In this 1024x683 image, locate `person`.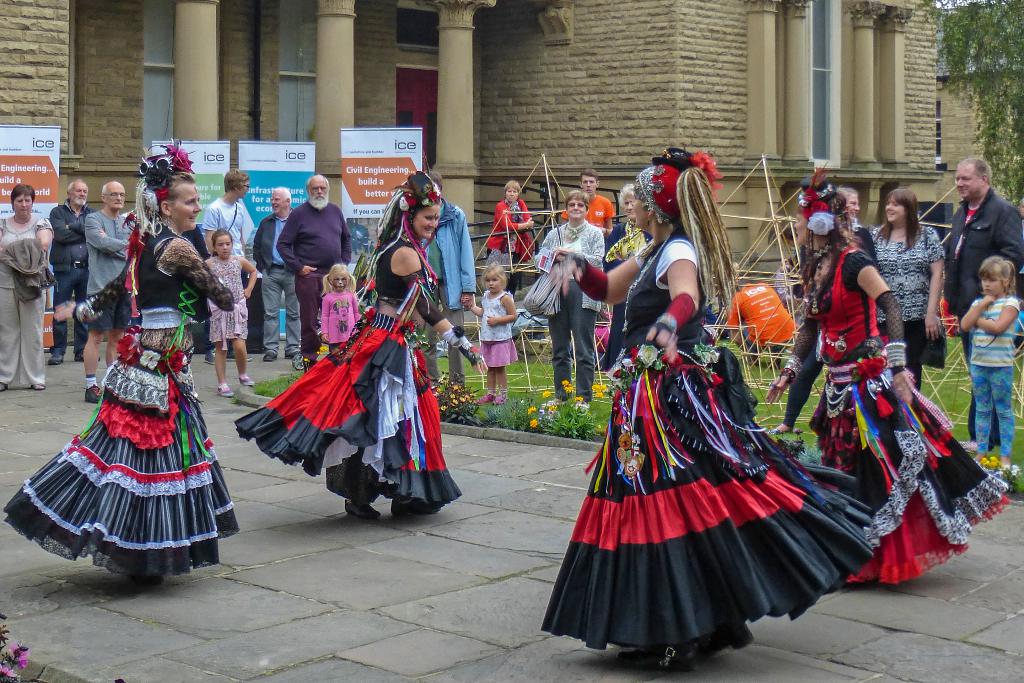
Bounding box: crop(865, 190, 950, 401).
